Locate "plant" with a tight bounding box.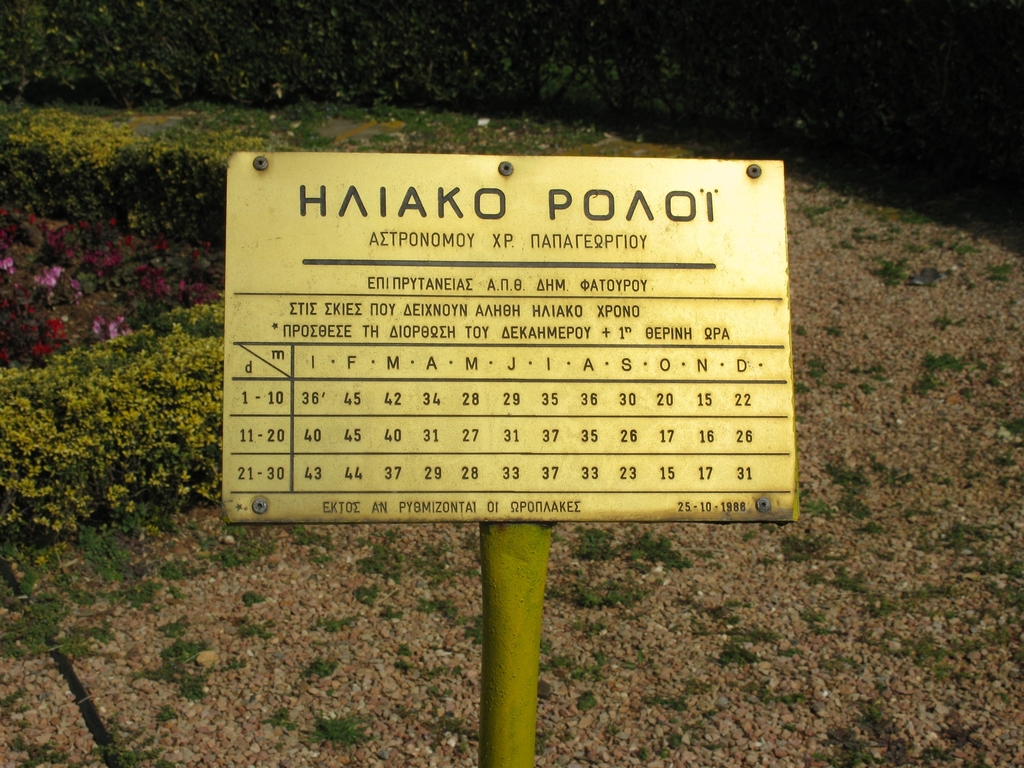
{"left": 866, "top": 634, "right": 910, "bottom": 657}.
